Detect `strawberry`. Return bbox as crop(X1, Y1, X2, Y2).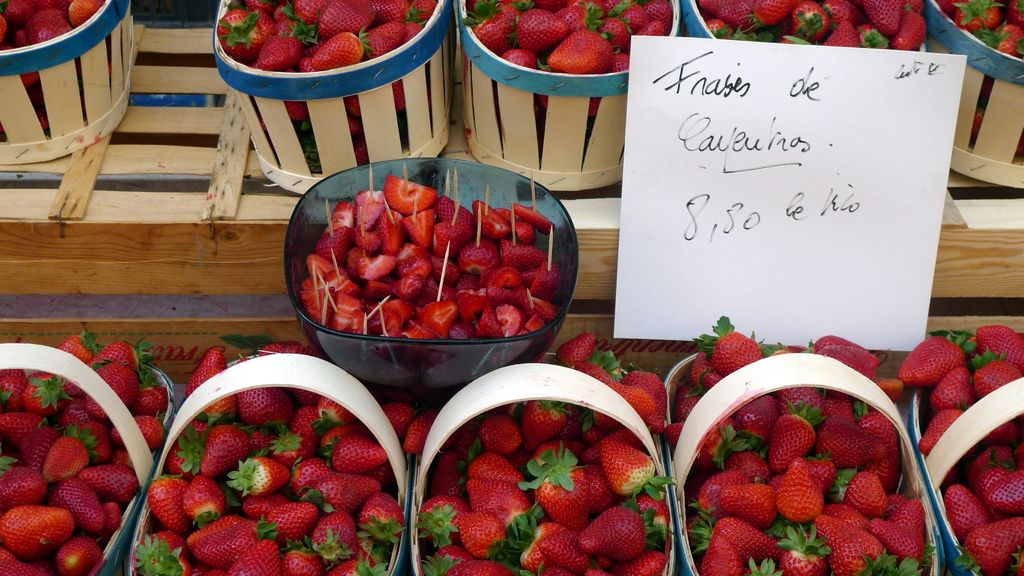
crop(310, 31, 358, 68).
